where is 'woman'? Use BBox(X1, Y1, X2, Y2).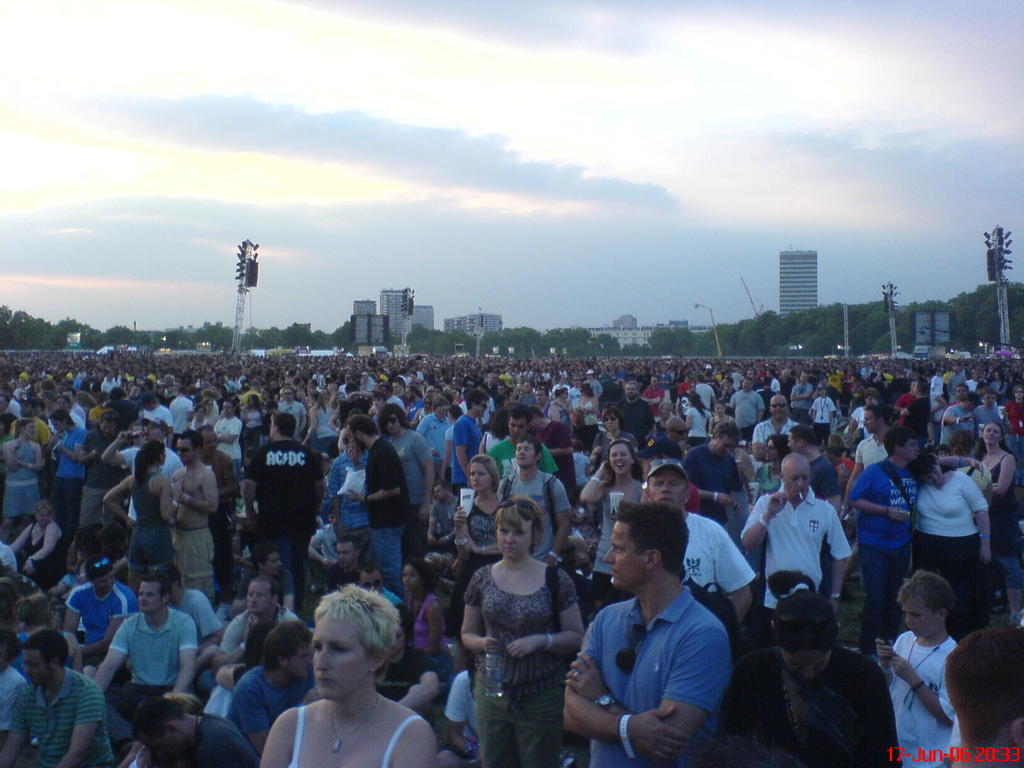
BBox(1004, 387, 1023, 453).
